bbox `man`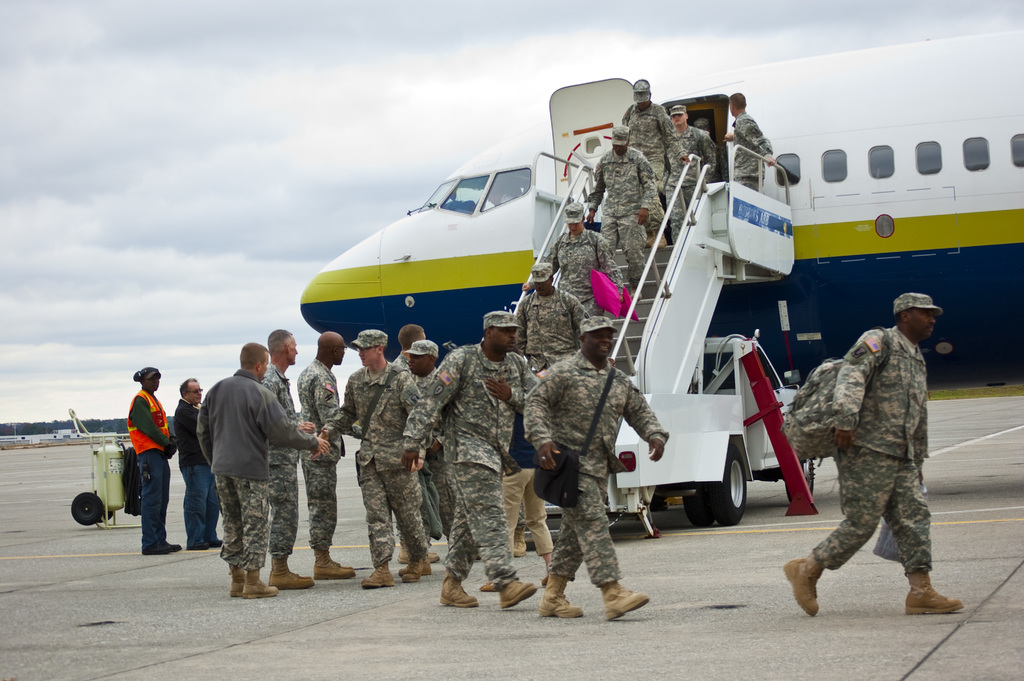
518 201 627 318
